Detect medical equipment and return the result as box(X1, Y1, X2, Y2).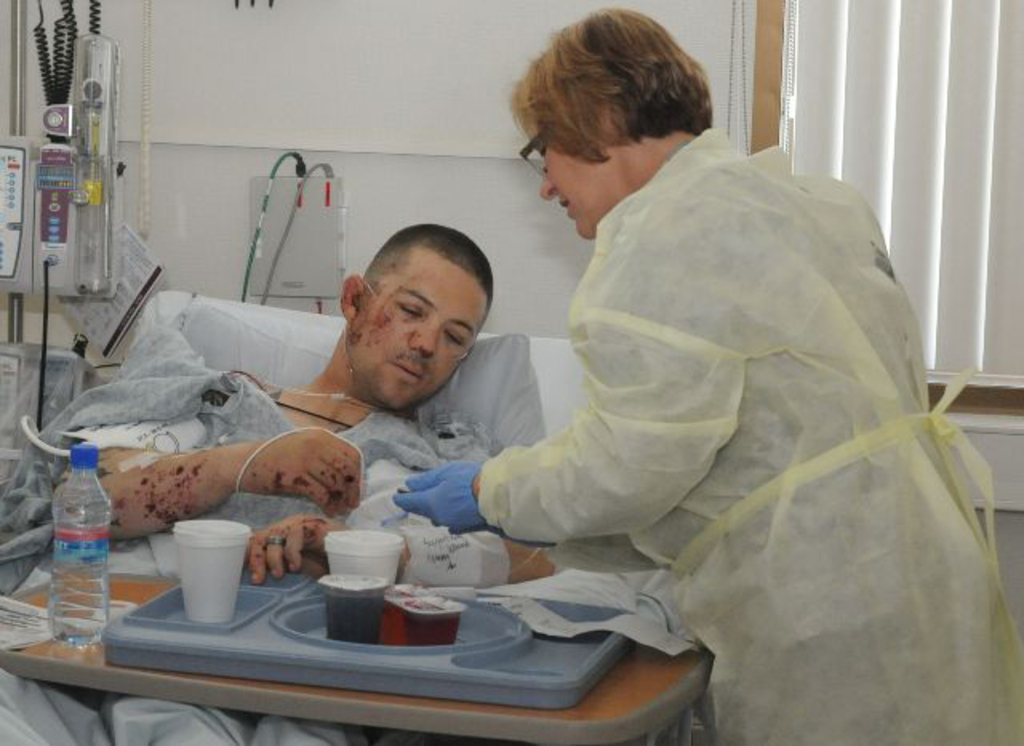
box(0, 336, 102, 597).
